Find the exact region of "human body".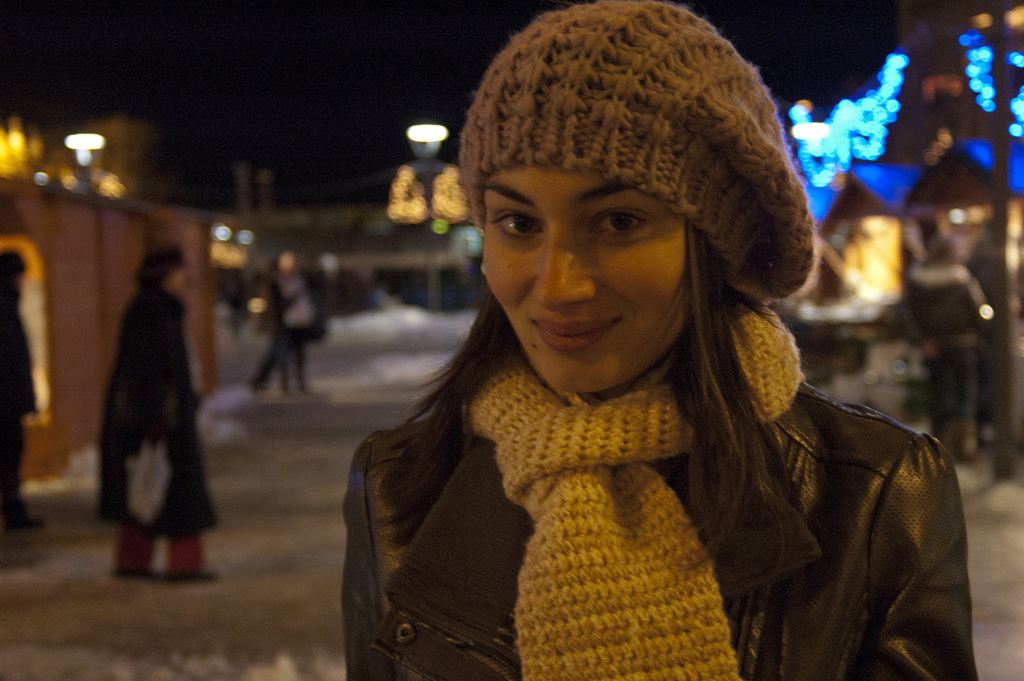
Exact region: <box>3,245,42,538</box>.
